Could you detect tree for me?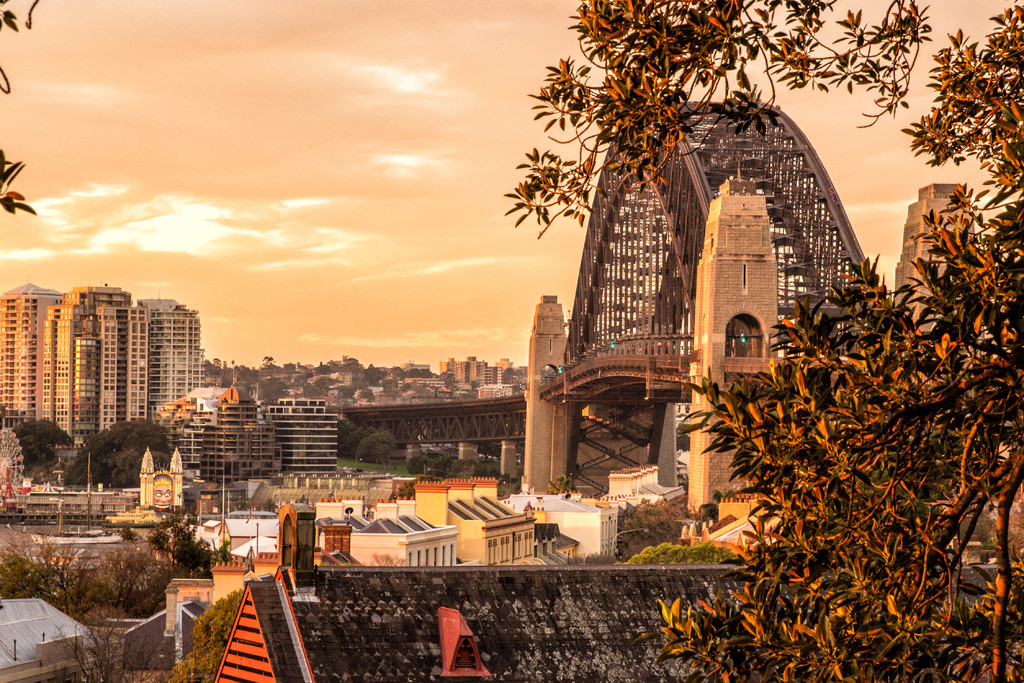
Detection result: detection(92, 535, 179, 600).
